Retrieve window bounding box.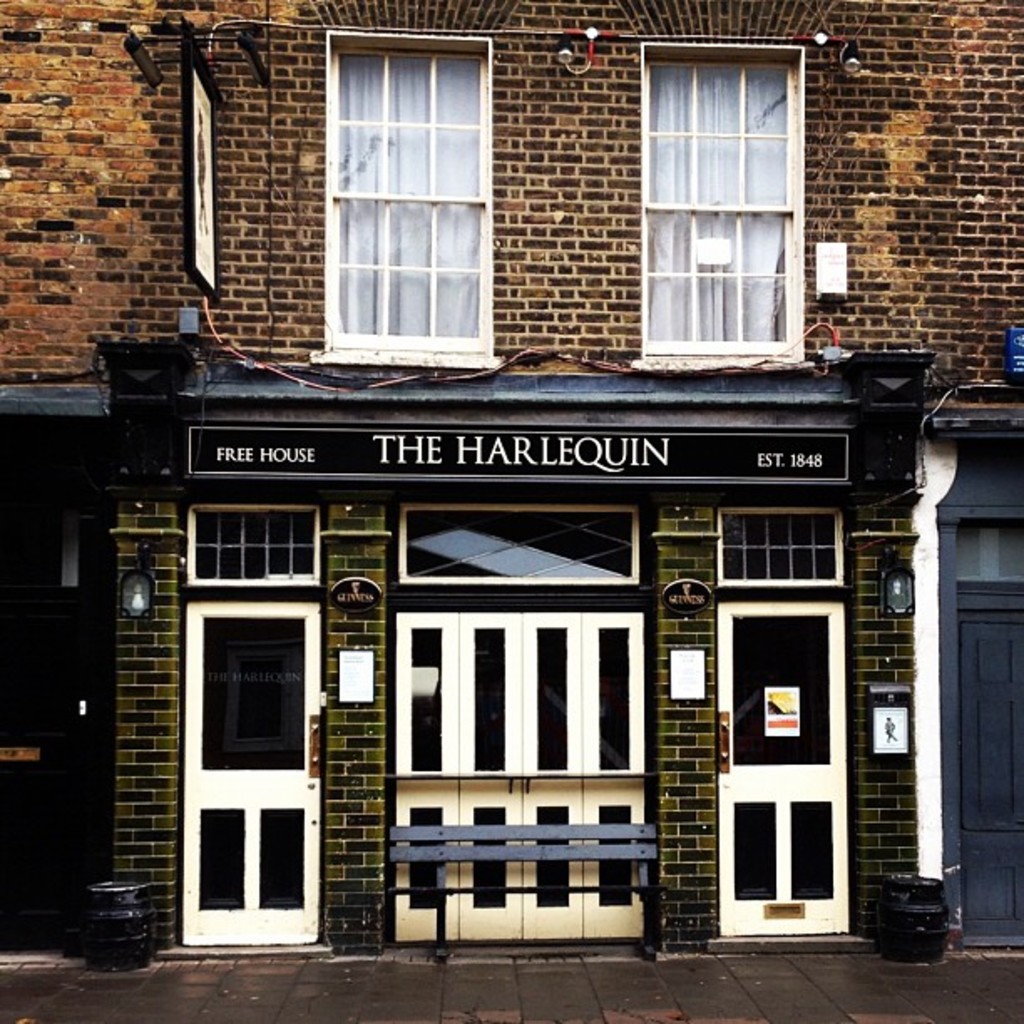
Bounding box: (308,27,519,363).
